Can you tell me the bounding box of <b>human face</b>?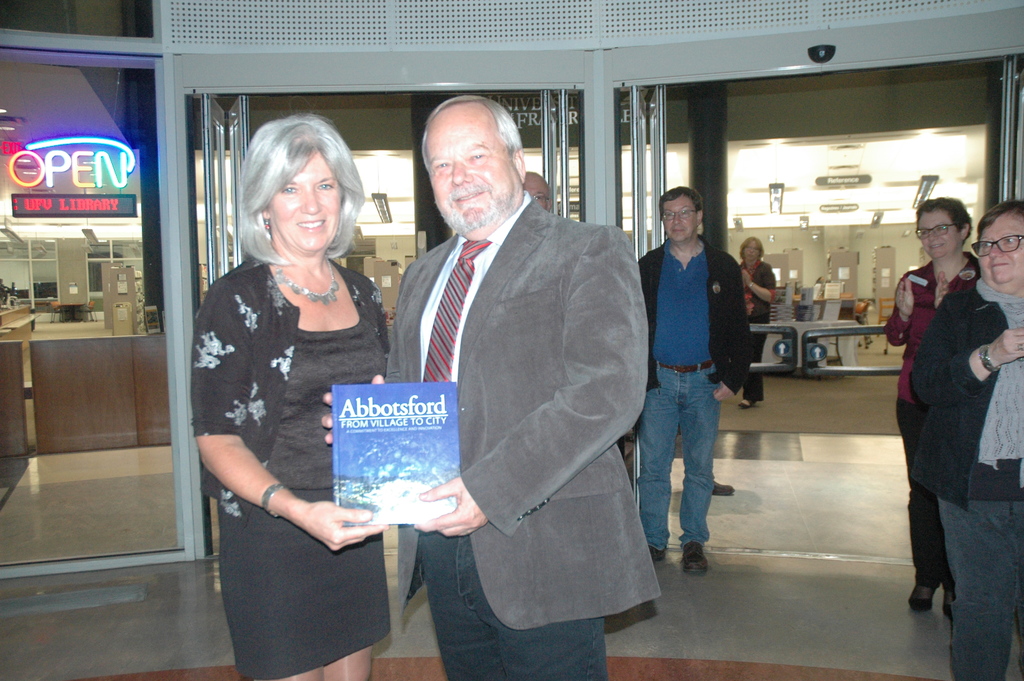
(x1=266, y1=152, x2=342, y2=250).
